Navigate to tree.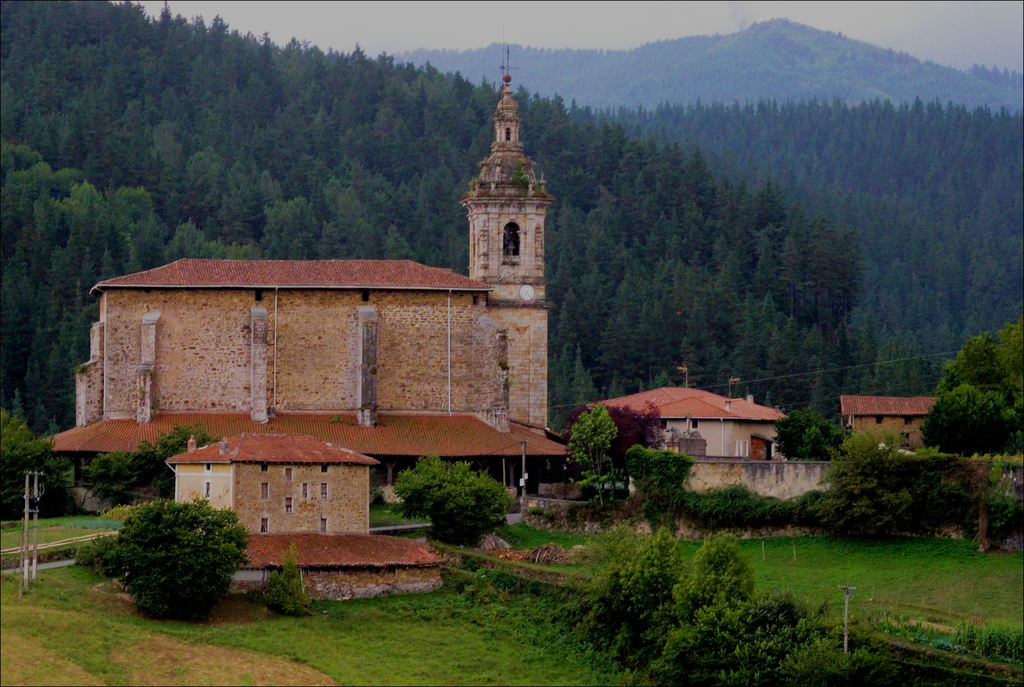
Navigation target: [229,159,266,222].
